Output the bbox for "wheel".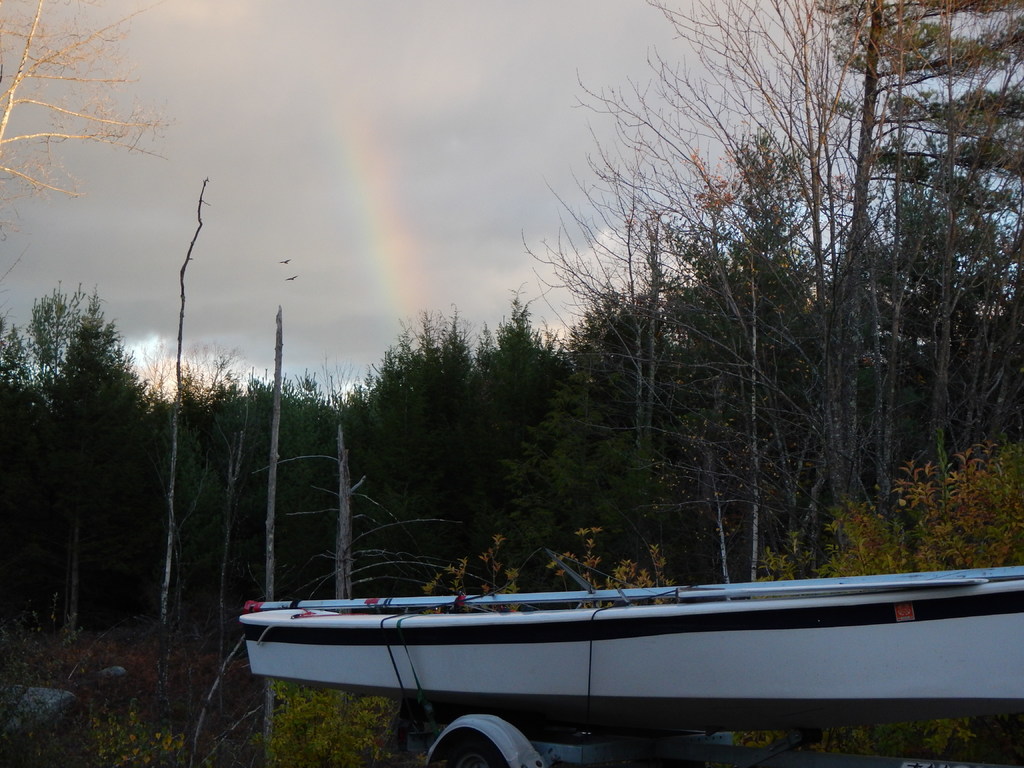
[442,733,502,767].
